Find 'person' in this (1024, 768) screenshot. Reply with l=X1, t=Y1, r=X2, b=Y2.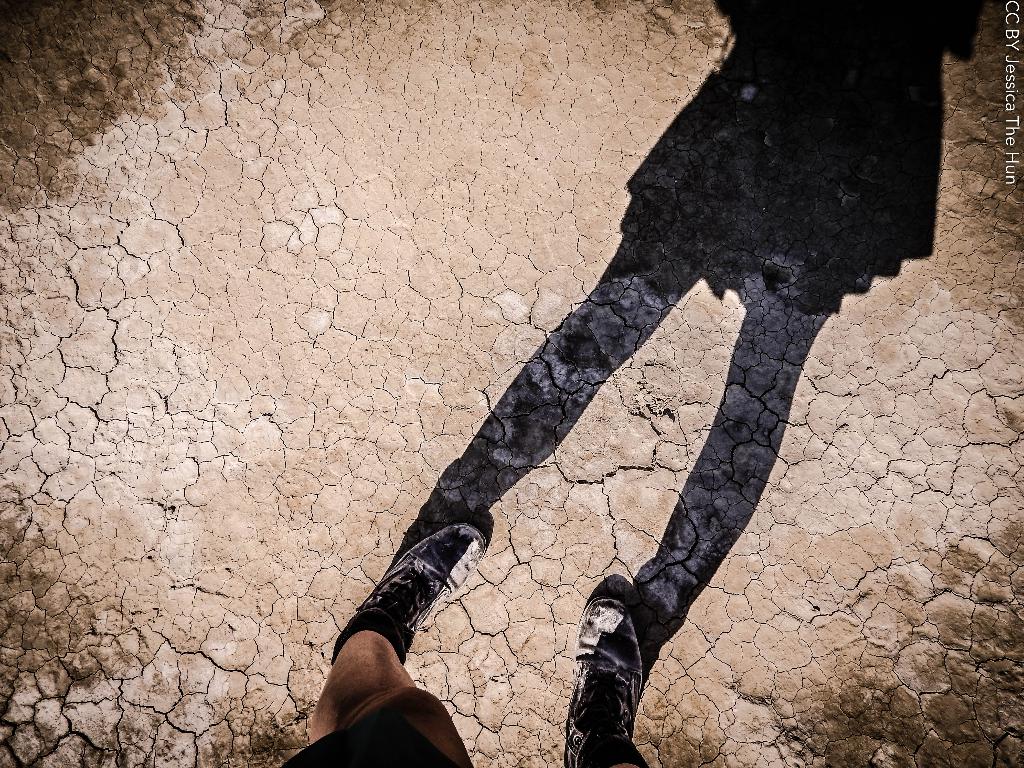
l=203, t=35, r=971, b=757.
